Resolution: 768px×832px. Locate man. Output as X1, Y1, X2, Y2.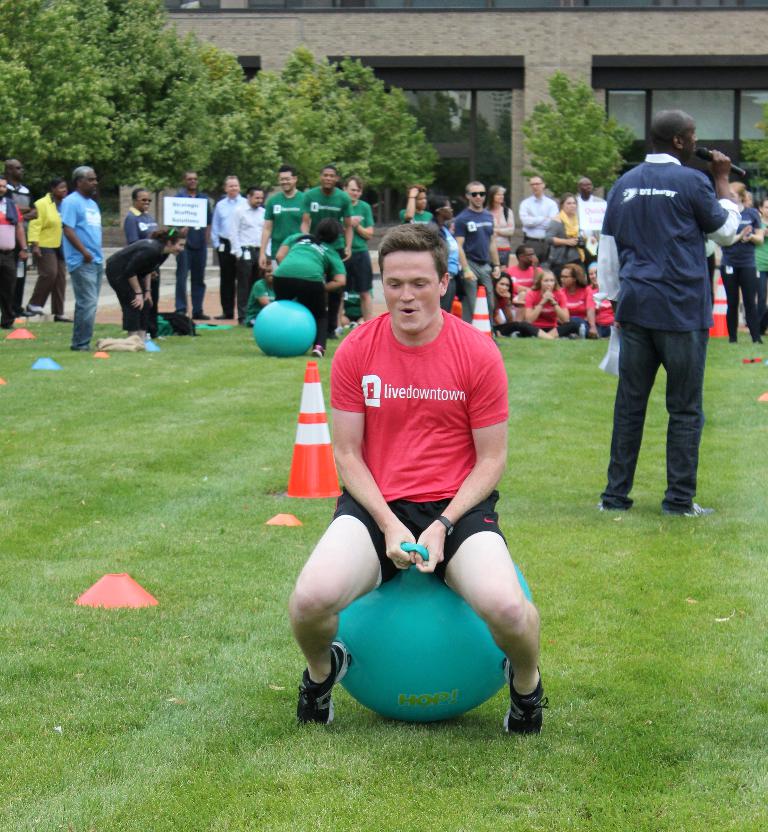
288, 223, 545, 738.
